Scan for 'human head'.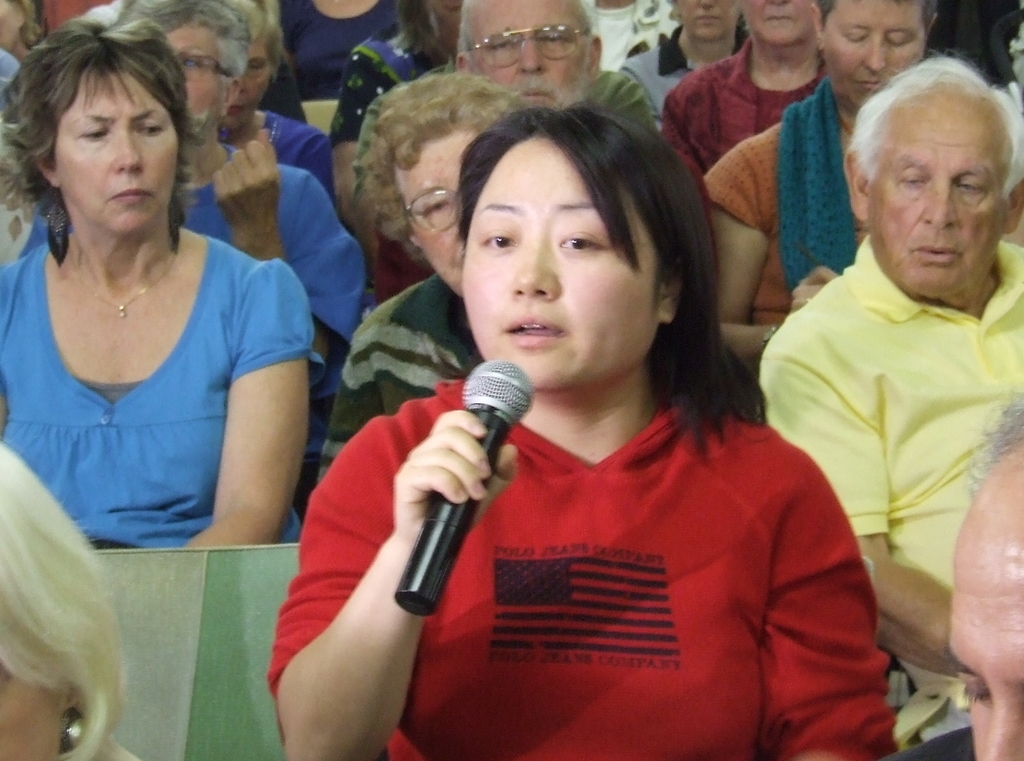
Scan result: [x1=460, y1=0, x2=607, y2=97].
